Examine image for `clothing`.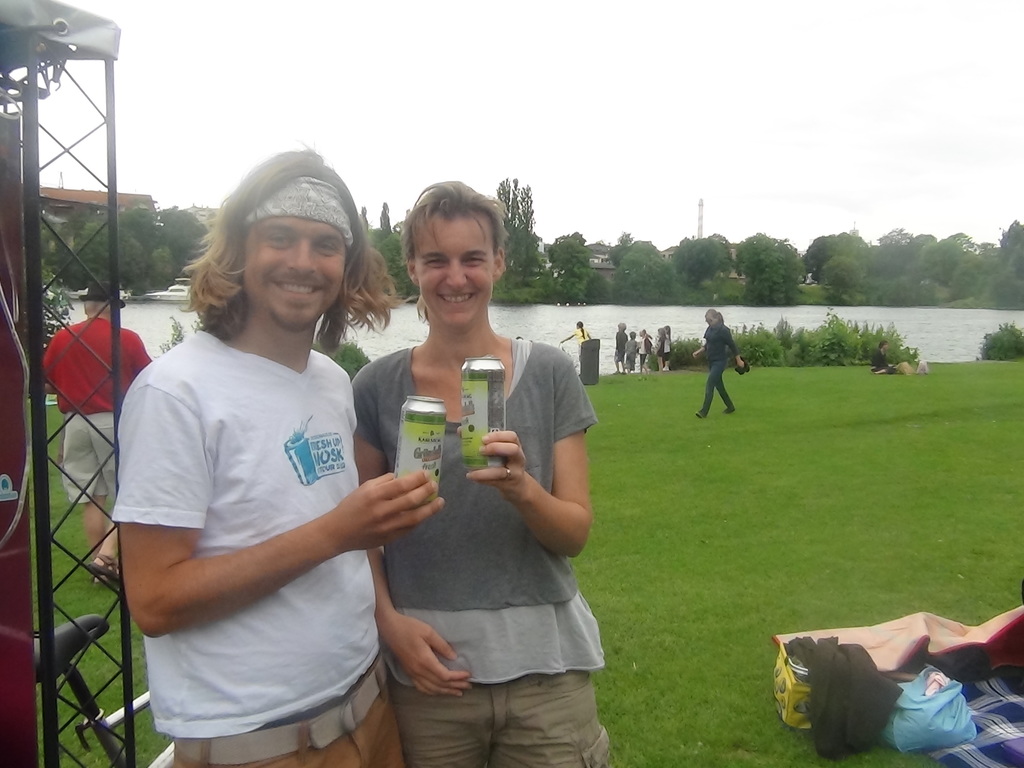
Examination result: 873 350 886 369.
